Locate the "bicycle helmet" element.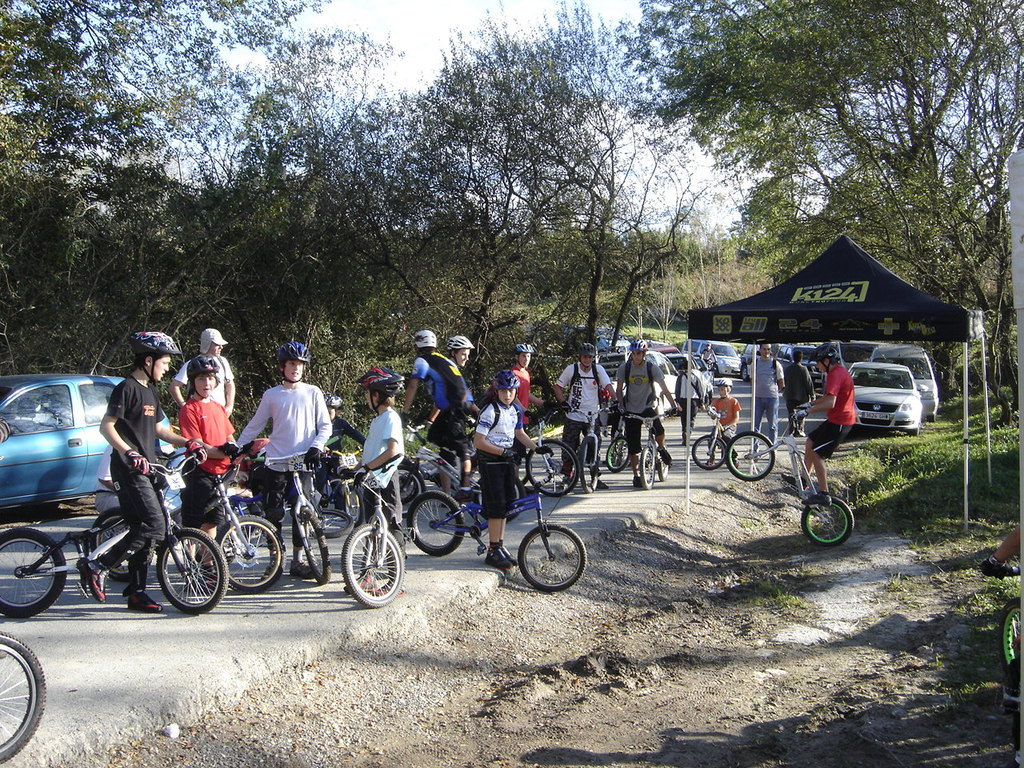
Element bbox: detection(415, 328, 429, 352).
